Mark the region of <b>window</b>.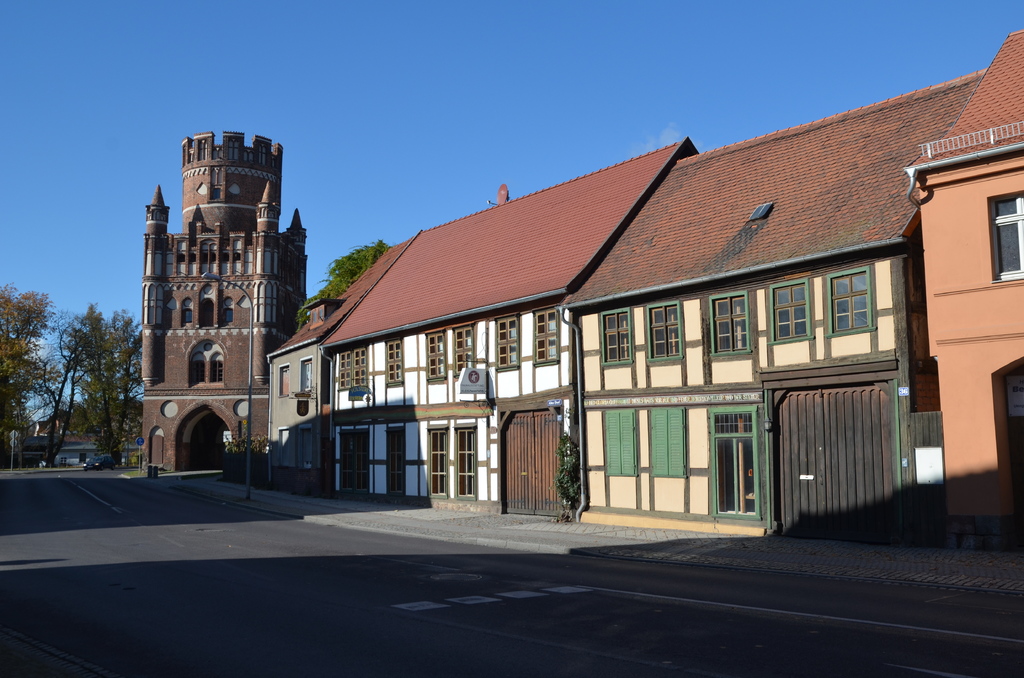
Region: region(769, 282, 812, 341).
